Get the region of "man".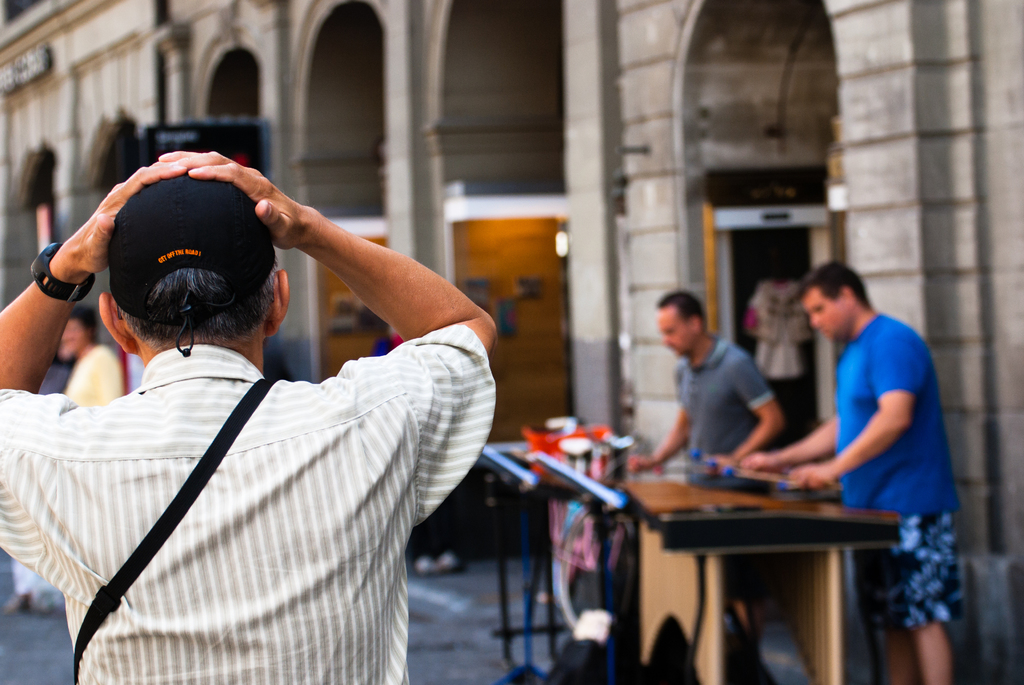
x1=740, y1=261, x2=965, y2=684.
